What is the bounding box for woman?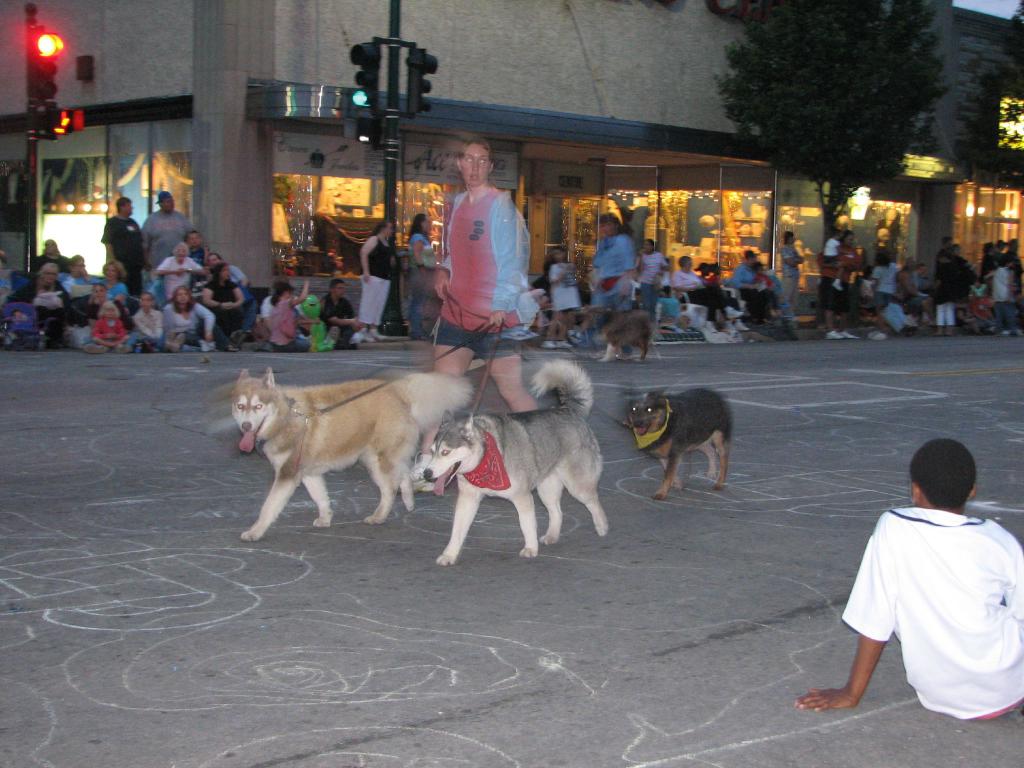
[404, 212, 440, 337].
